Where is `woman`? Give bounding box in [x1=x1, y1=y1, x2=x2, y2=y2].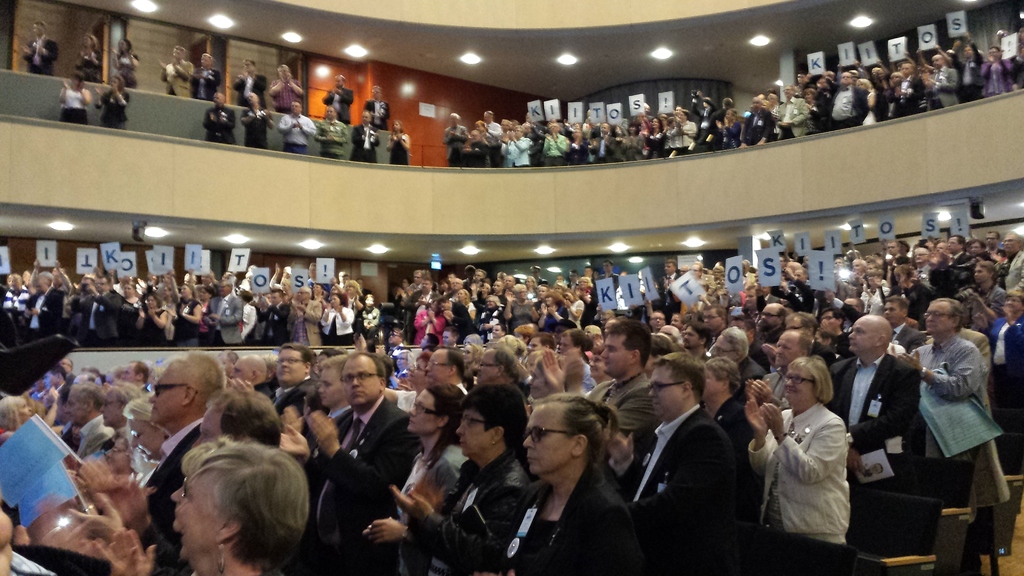
[x1=643, y1=118, x2=669, y2=160].
